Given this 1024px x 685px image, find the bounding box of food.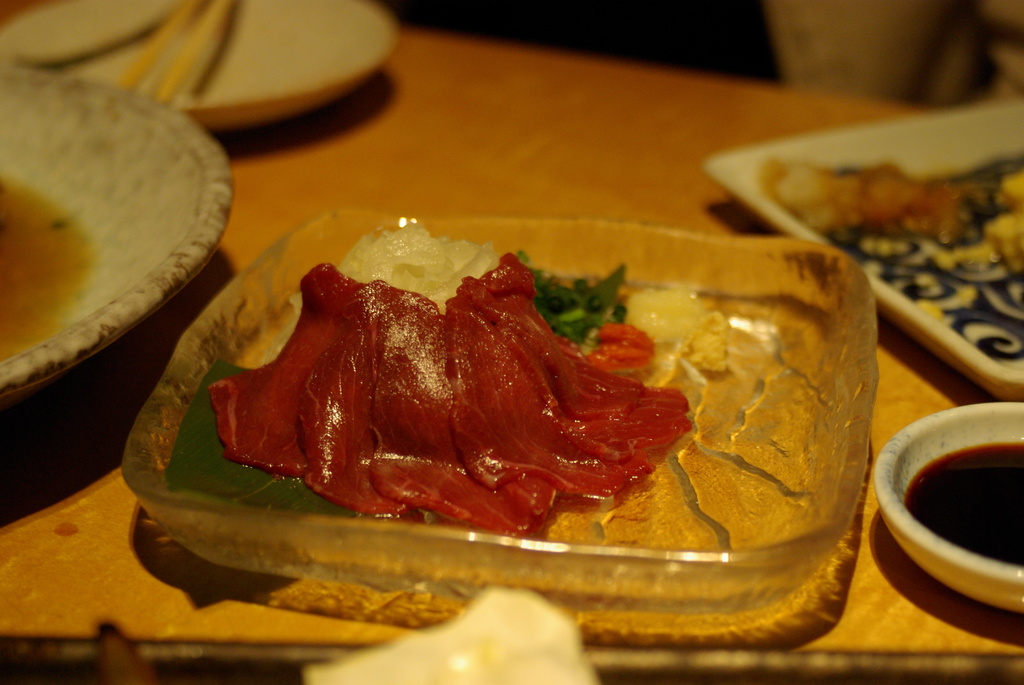
select_region(184, 213, 825, 579).
